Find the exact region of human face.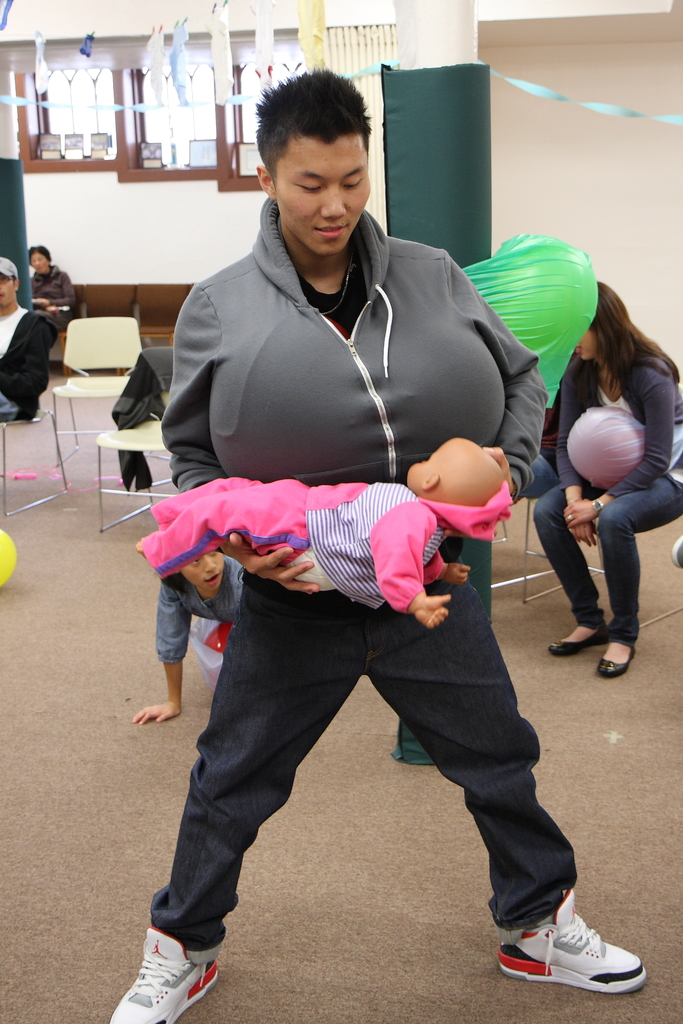
Exact region: x1=28, y1=245, x2=54, y2=278.
